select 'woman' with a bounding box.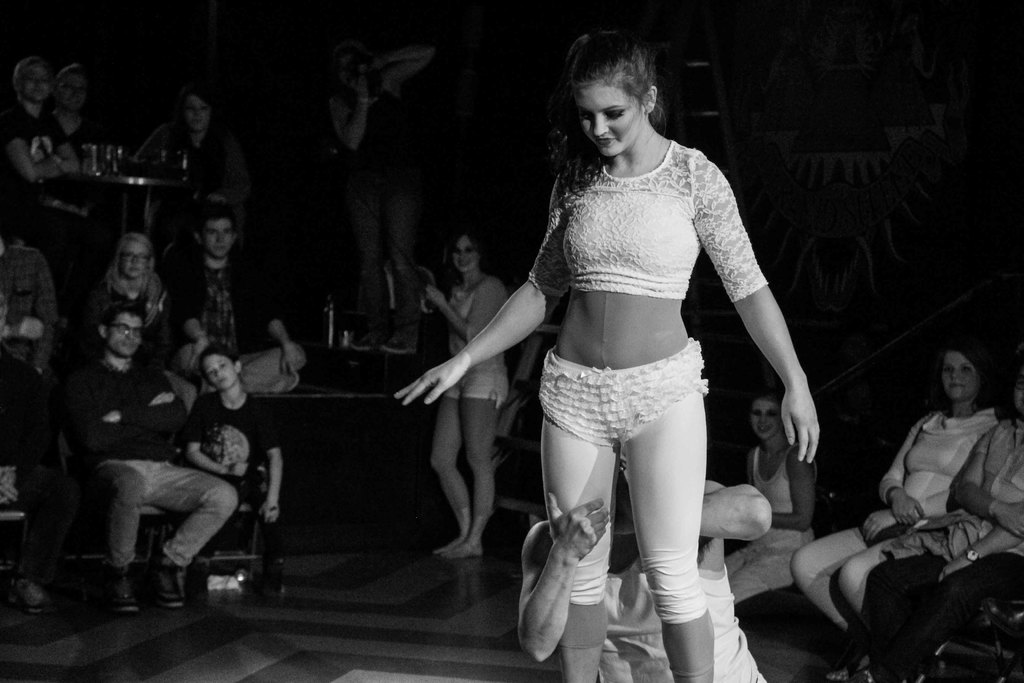
bbox=(38, 58, 95, 205).
